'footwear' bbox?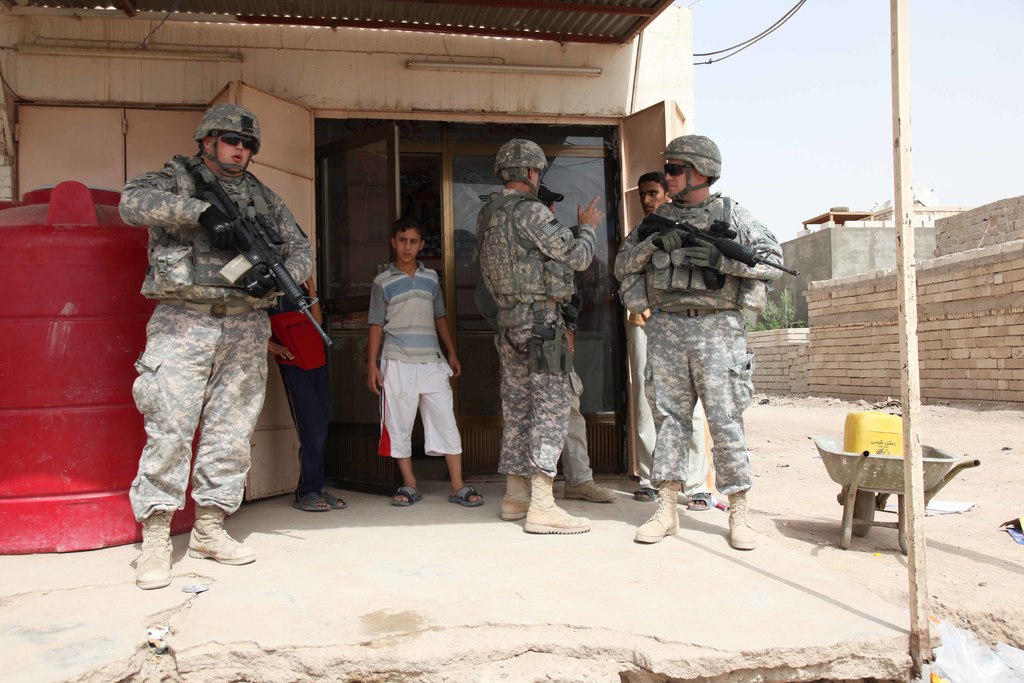
(500,470,528,523)
